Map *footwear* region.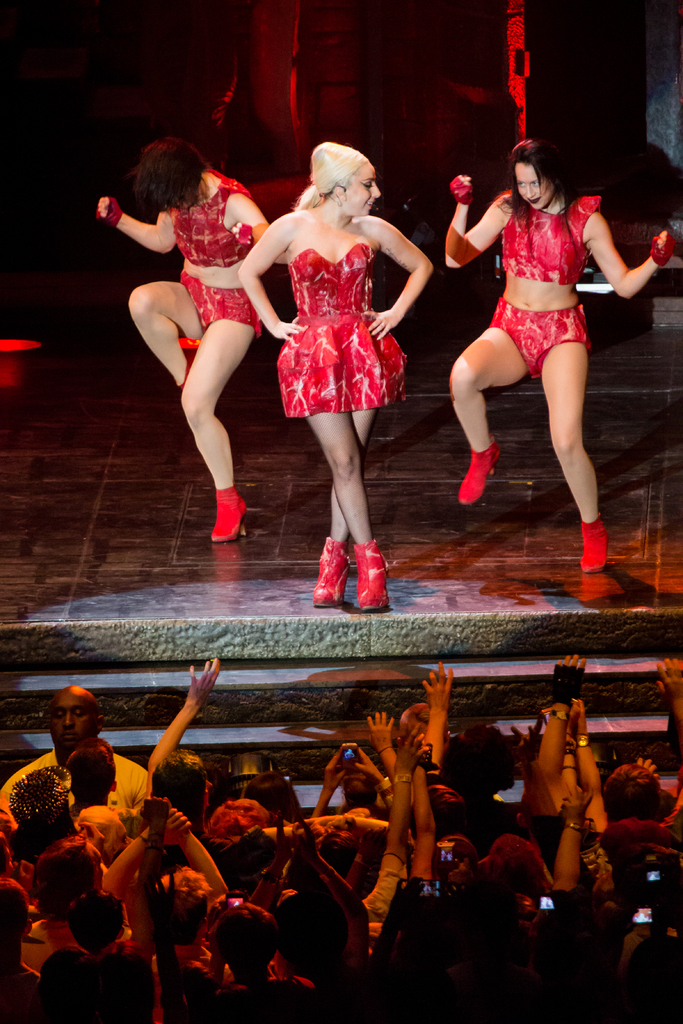
Mapped to left=458, top=435, right=506, bottom=508.
